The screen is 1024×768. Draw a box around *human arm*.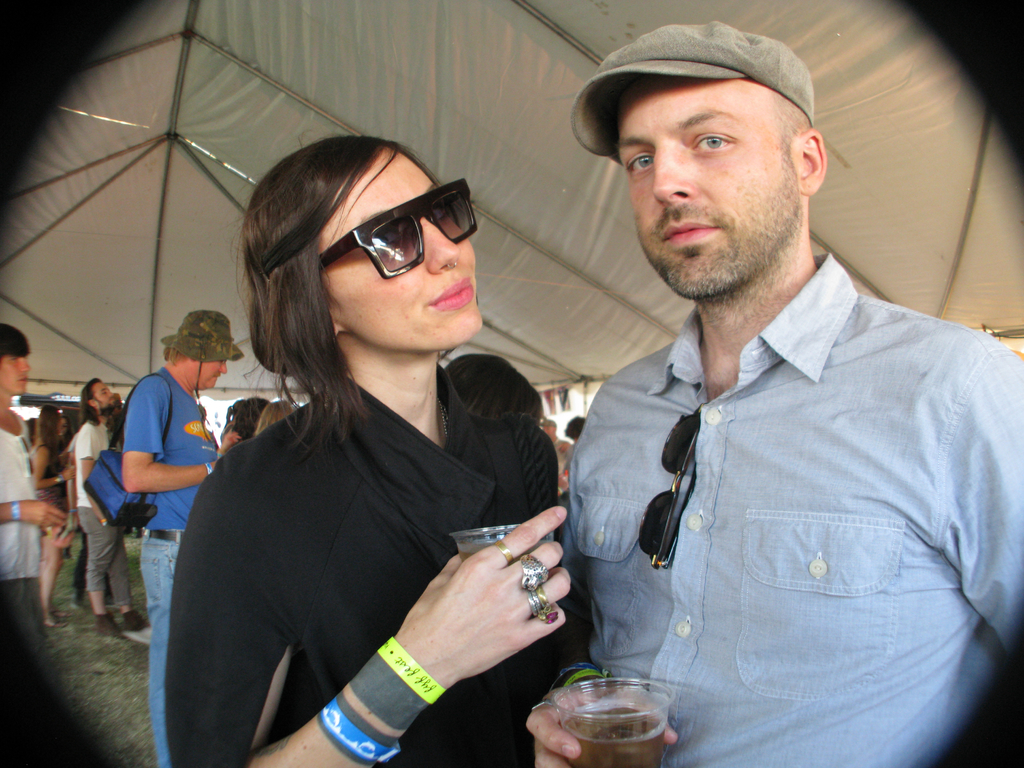
detection(0, 495, 74, 538).
